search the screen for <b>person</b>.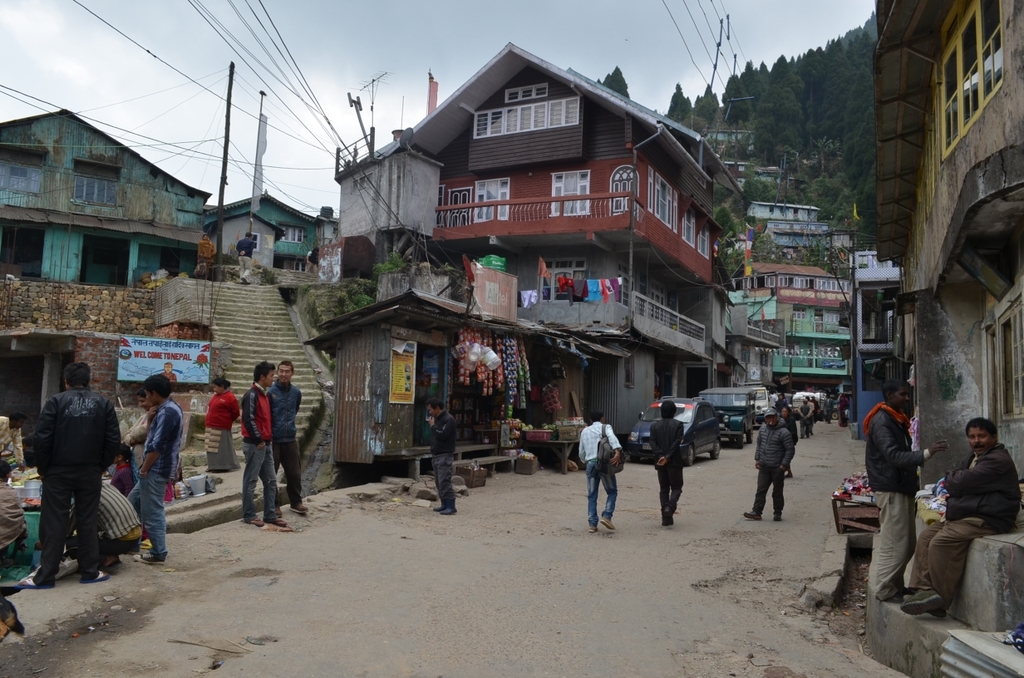
Found at [245, 360, 288, 524].
